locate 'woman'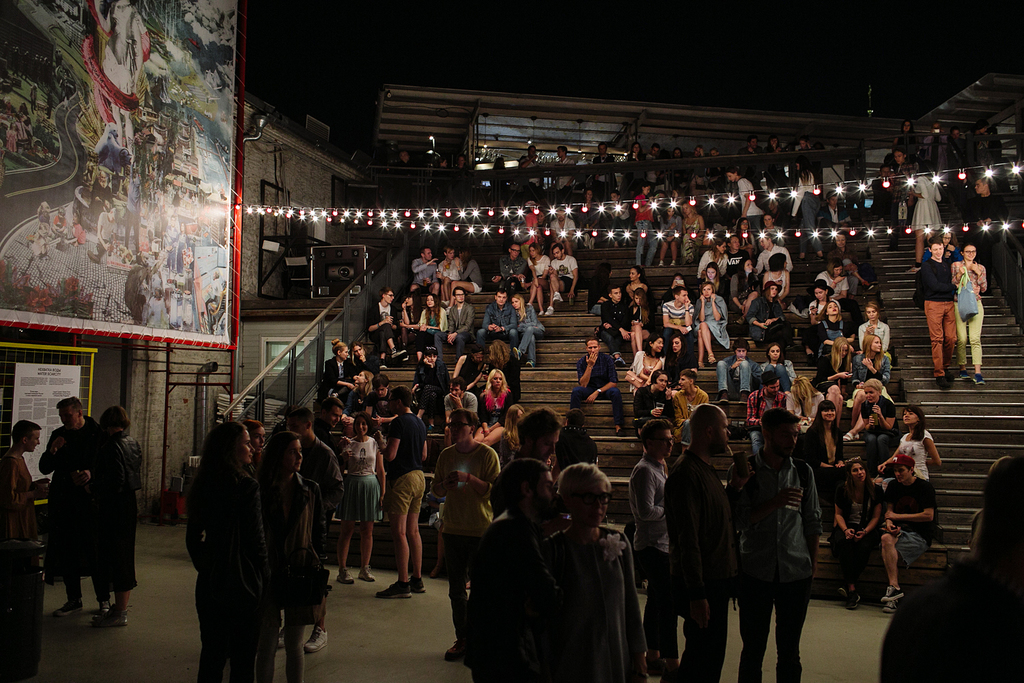
703, 236, 730, 284
